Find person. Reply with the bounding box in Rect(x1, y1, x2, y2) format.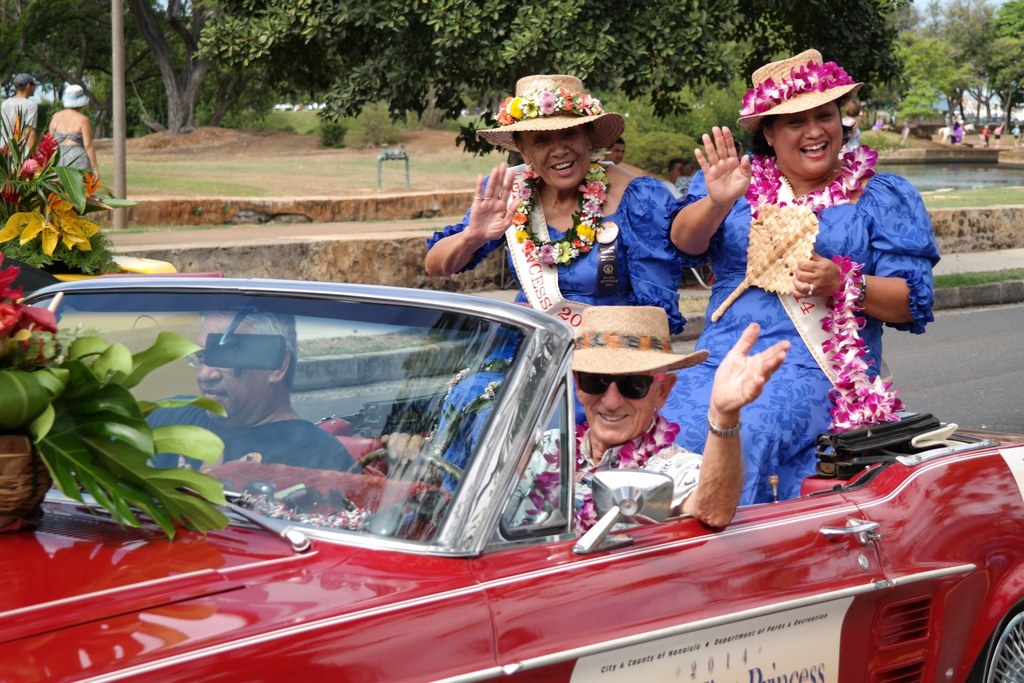
Rect(498, 304, 789, 535).
